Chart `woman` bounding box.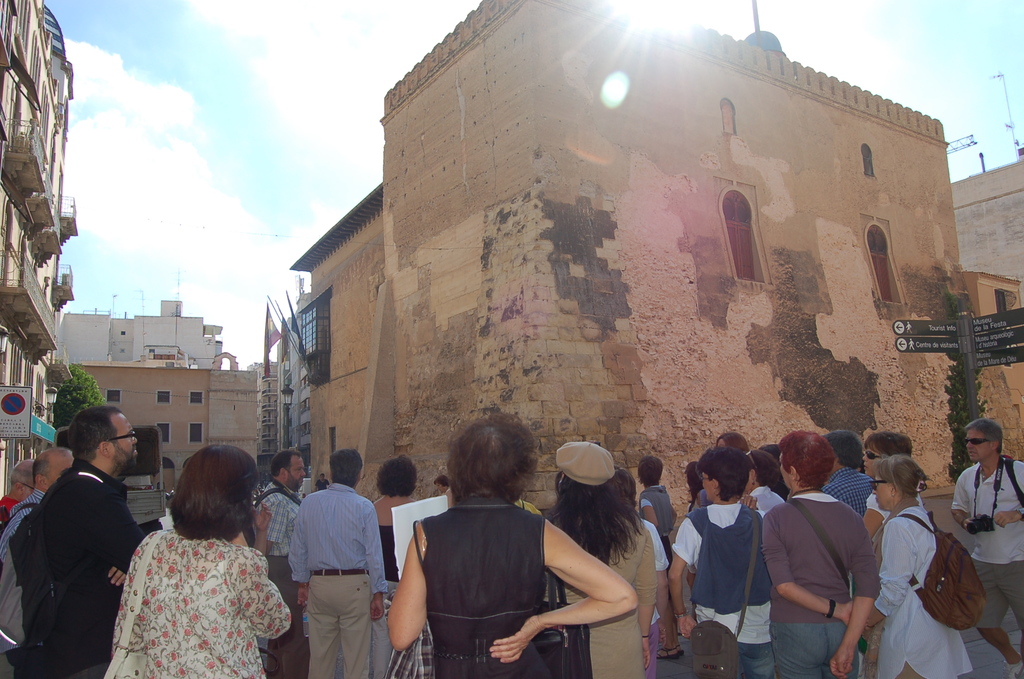
Charted: BBox(862, 452, 979, 678).
